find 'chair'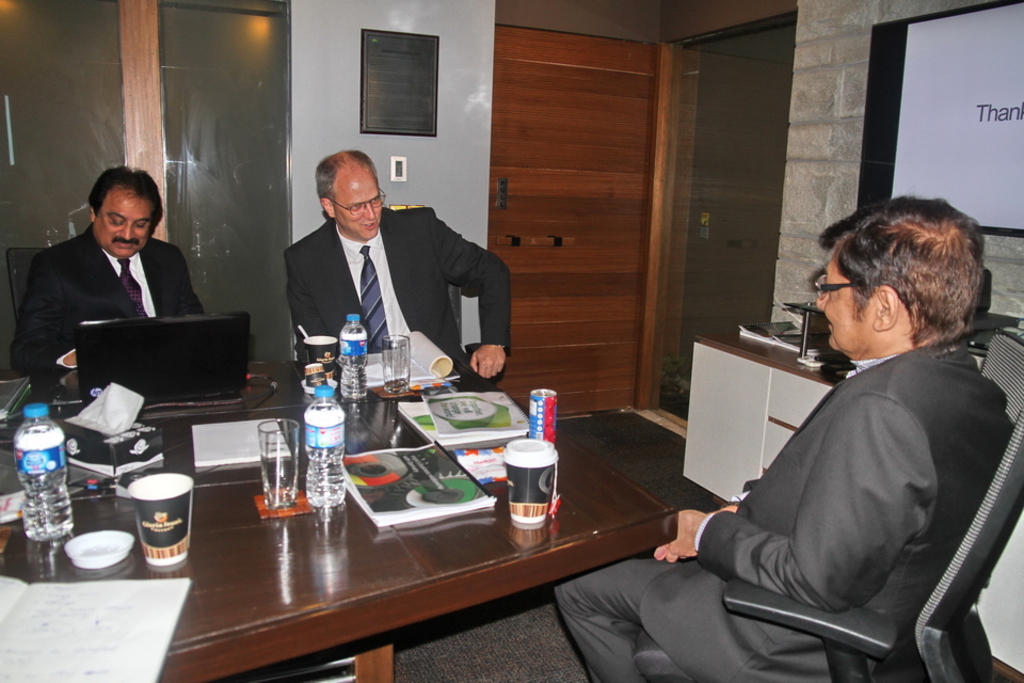
bbox=(7, 243, 55, 334)
